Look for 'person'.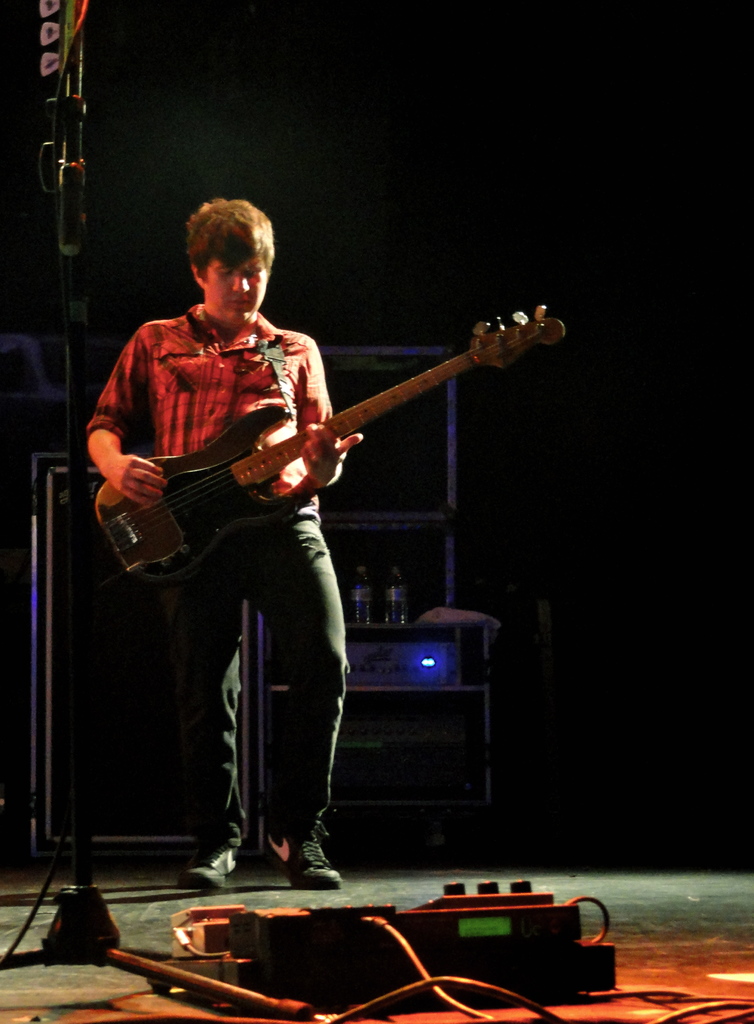
Found: 94 159 480 870.
